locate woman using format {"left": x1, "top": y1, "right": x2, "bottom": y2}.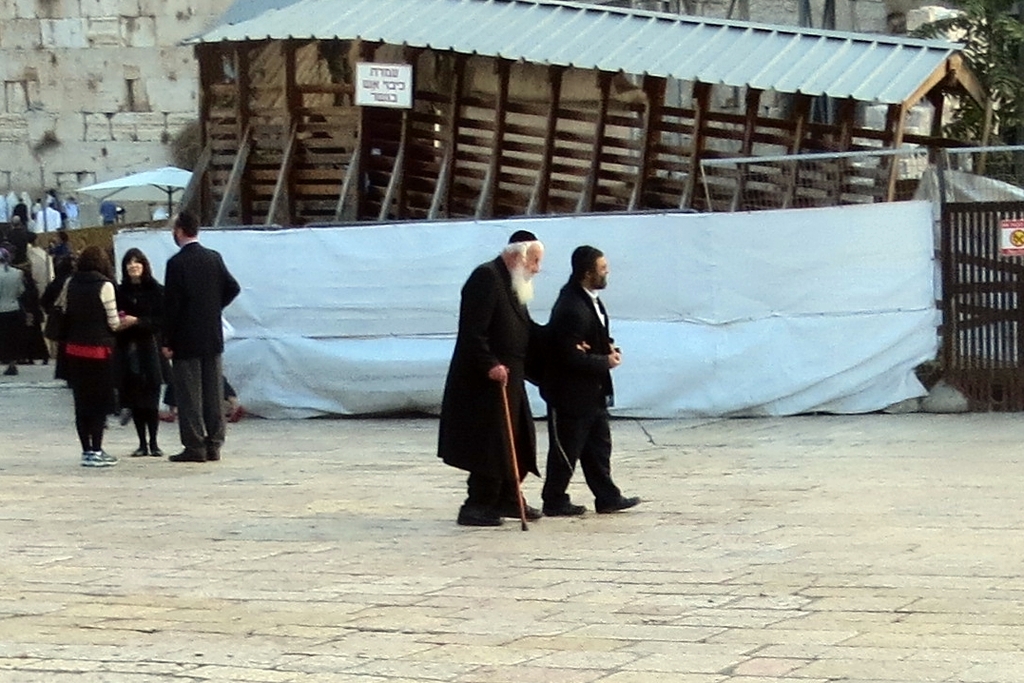
{"left": 52, "top": 244, "right": 134, "bottom": 470}.
